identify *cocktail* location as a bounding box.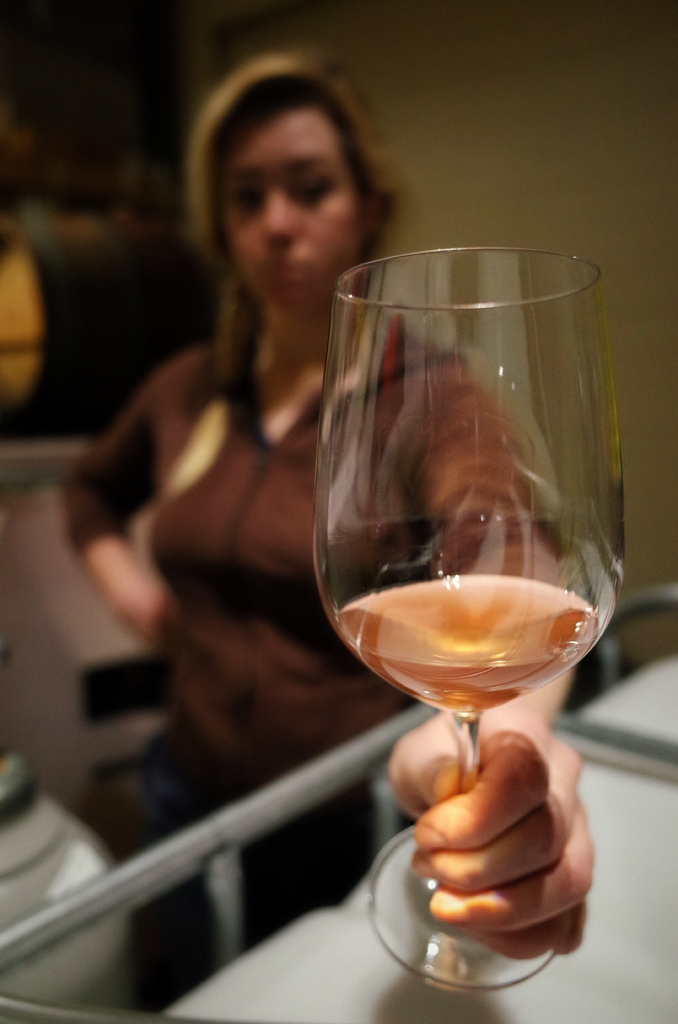
crop(309, 234, 622, 1002).
